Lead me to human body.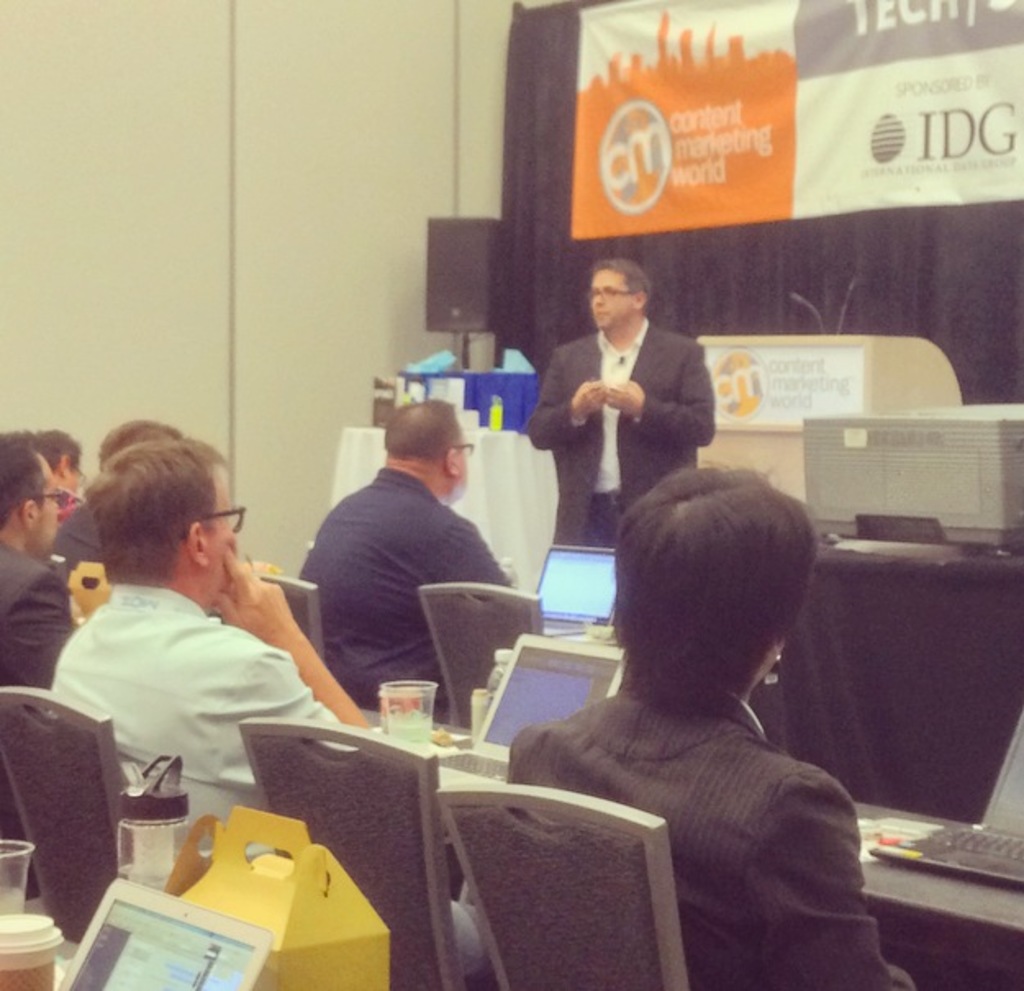
Lead to 0, 431, 92, 677.
